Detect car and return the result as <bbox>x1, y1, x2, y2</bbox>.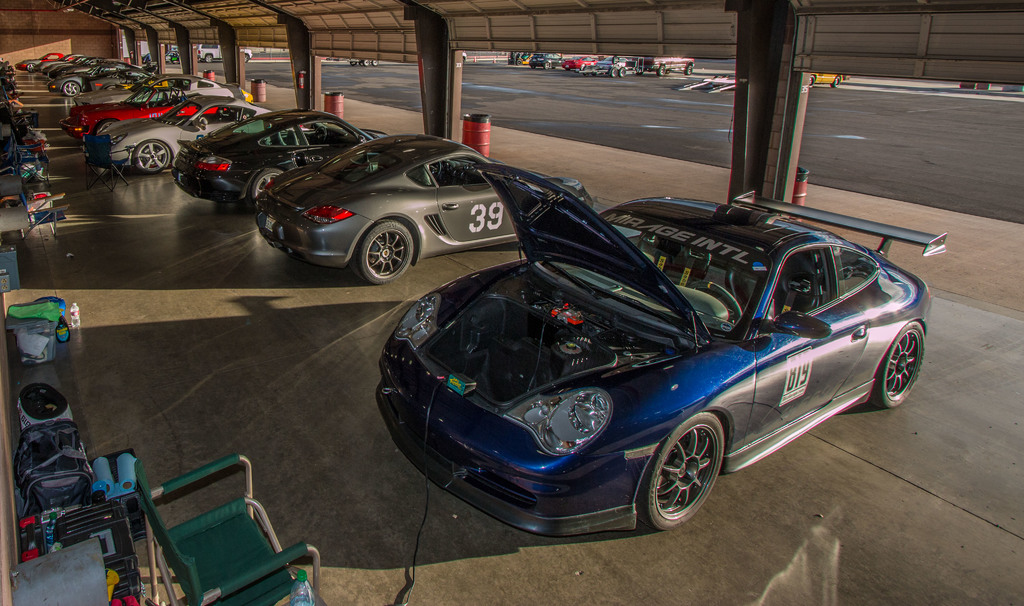
<bbox>527, 51, 564, 75</bbox>.
